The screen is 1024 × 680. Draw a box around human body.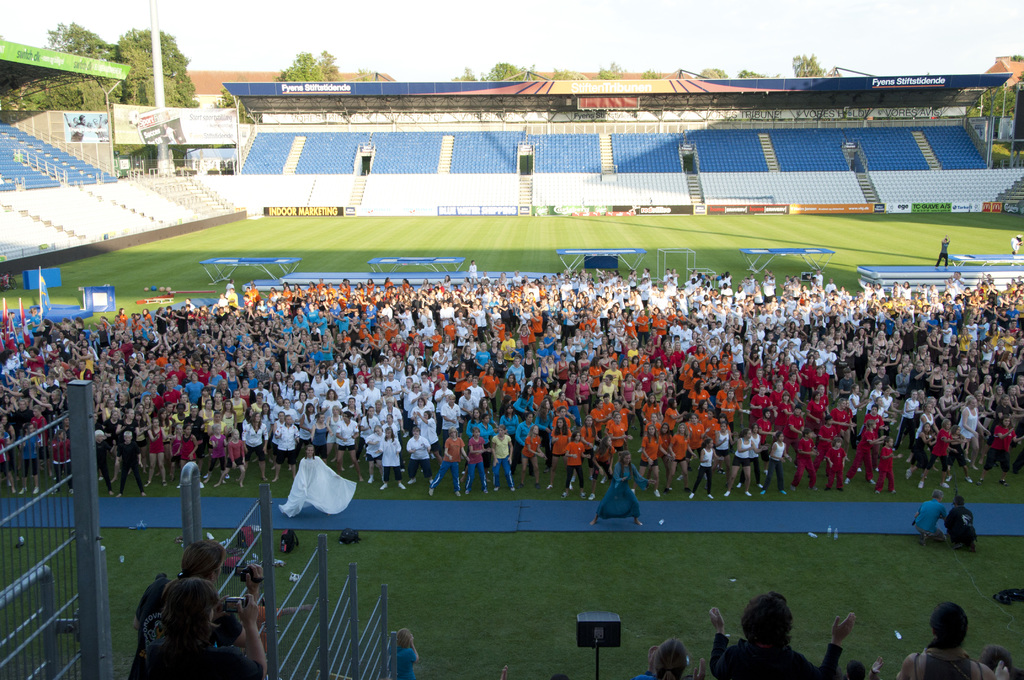
385/625/420/679.
